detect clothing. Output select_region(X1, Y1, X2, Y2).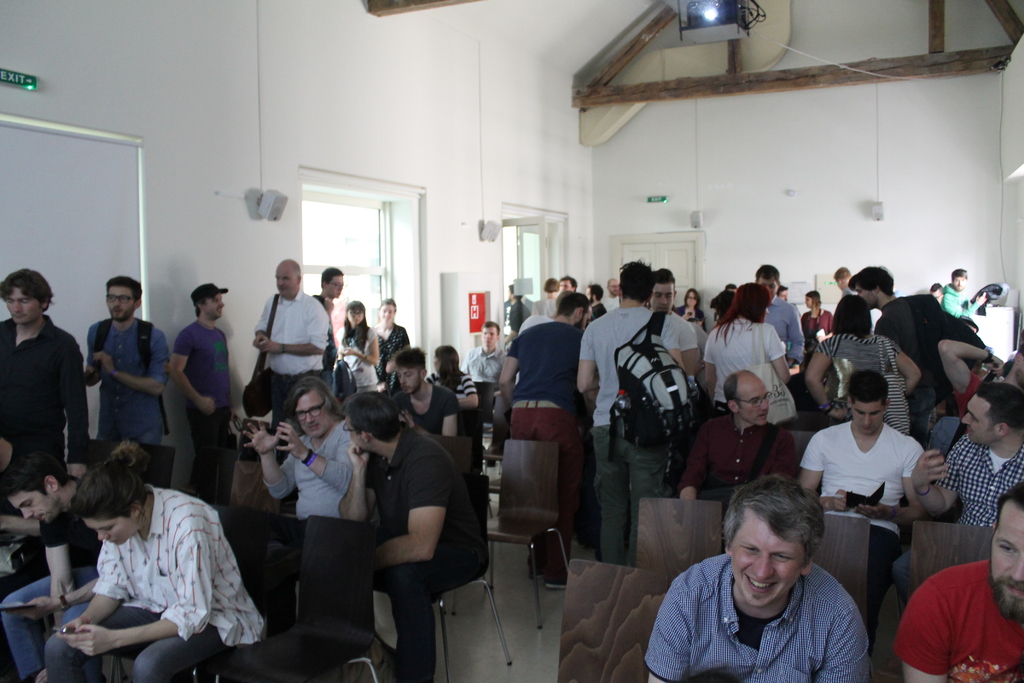
select_region(765, 293, 804, 365).
